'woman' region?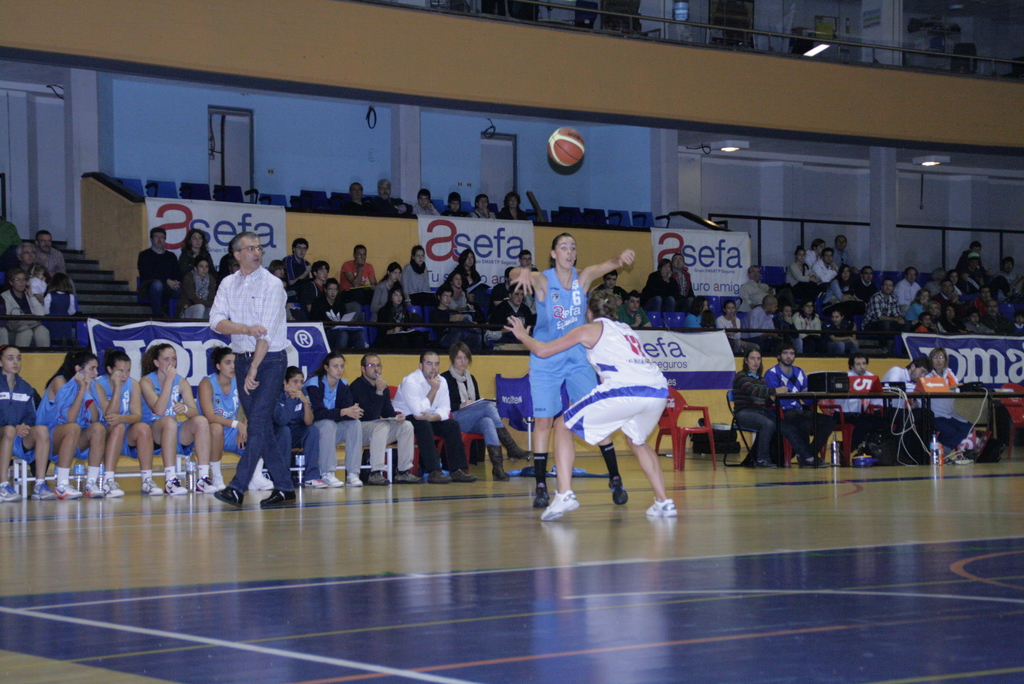
bbox(177, 254, 224, 326)
